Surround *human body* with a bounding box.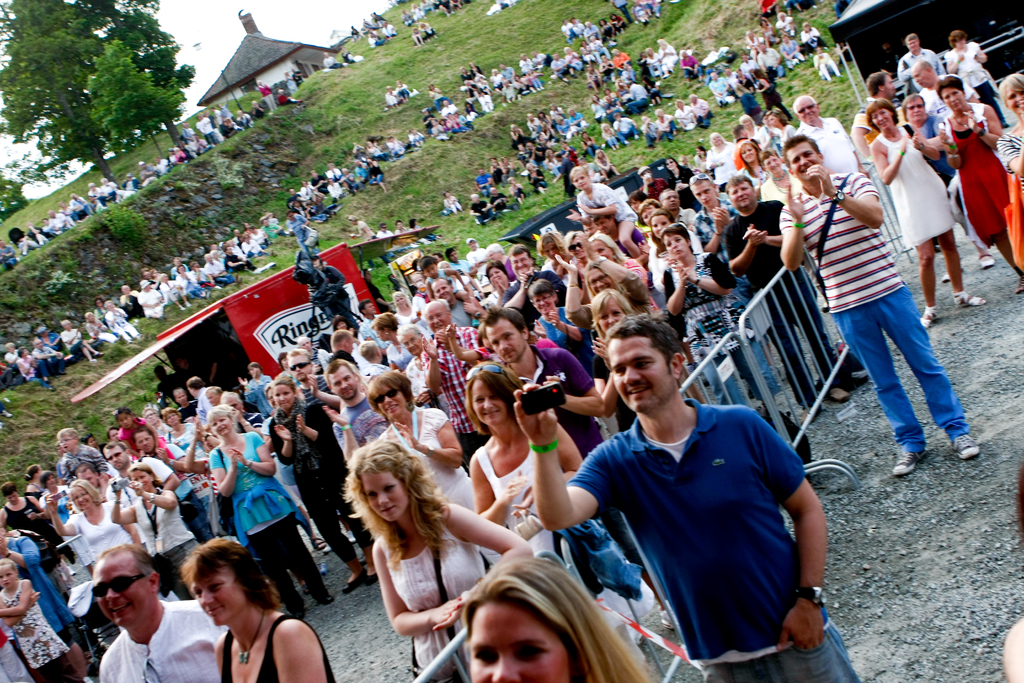
BBox(93, 549, 223, 682).
